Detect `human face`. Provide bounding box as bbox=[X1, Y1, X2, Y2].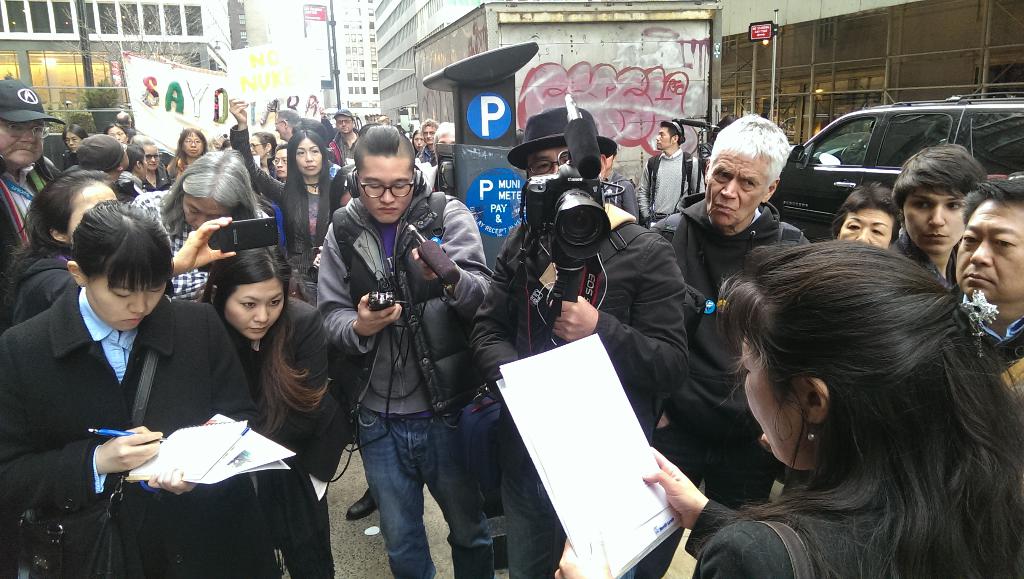
bbox=[706, 150, 771, 226].
